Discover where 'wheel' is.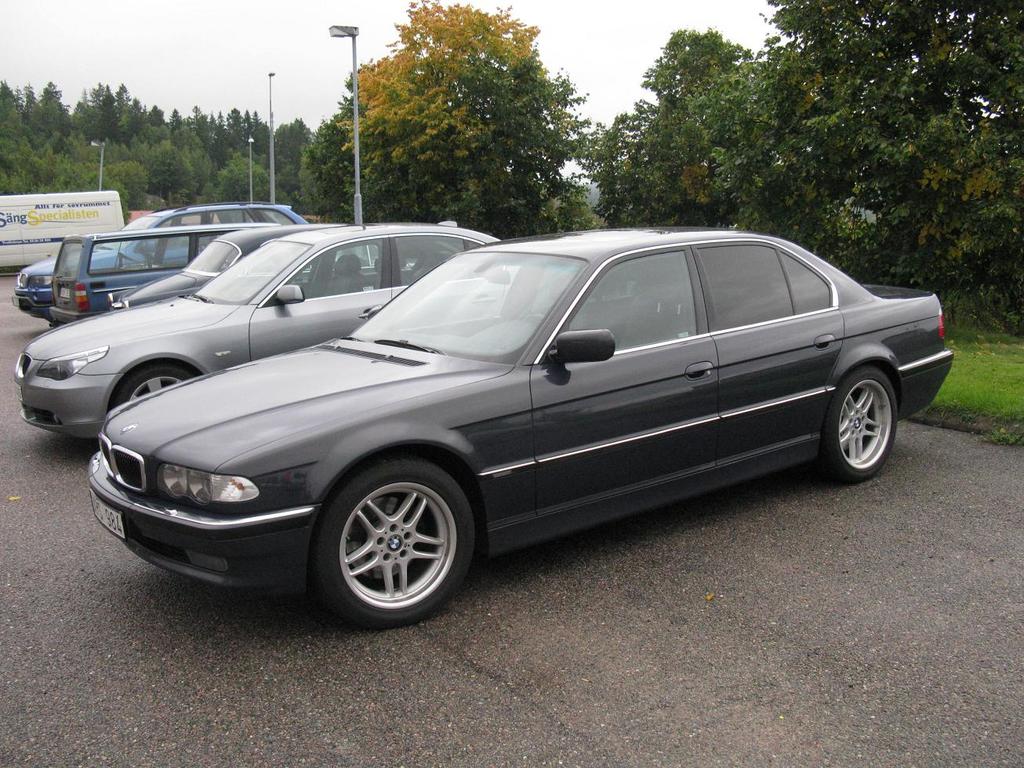
Discovered at x1=517 y1=312 x2=546 y2=325.
